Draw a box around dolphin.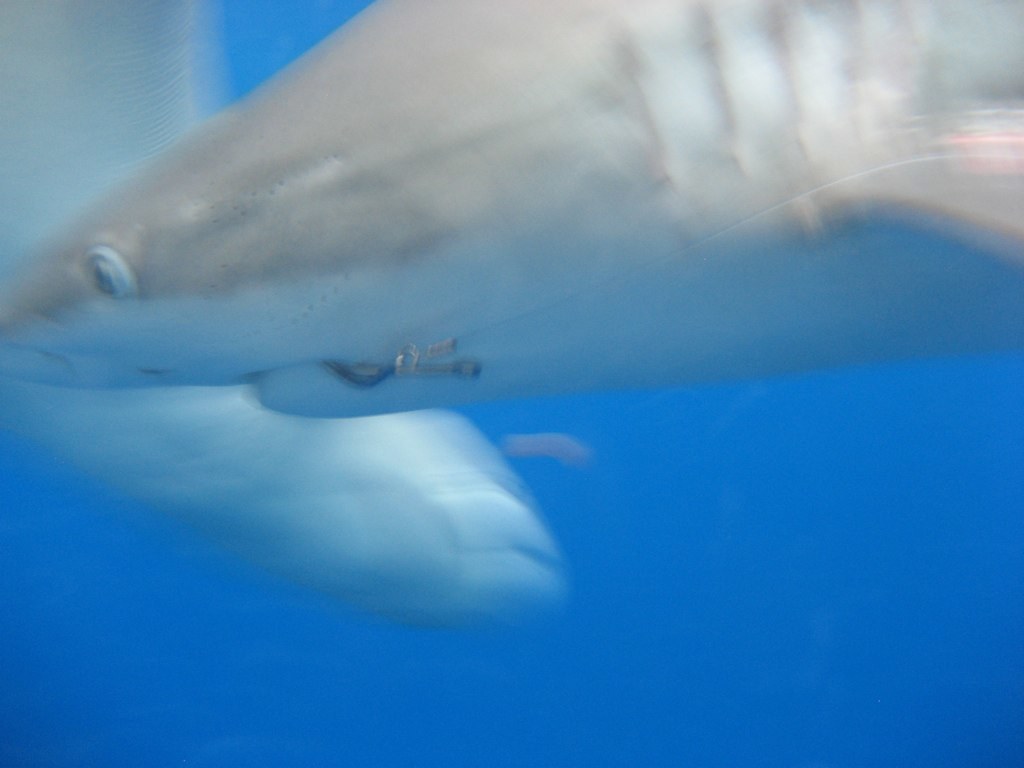
[0, 0, 1023, 427].
